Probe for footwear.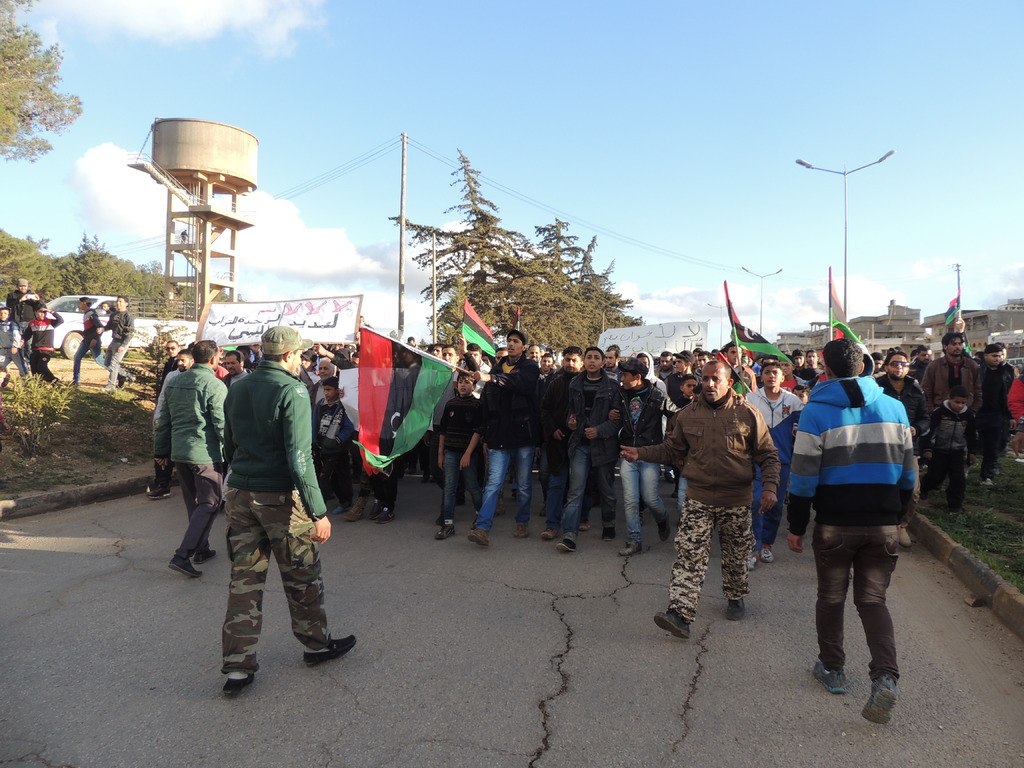
Probe result: crop(558, 533, 575, 553).
